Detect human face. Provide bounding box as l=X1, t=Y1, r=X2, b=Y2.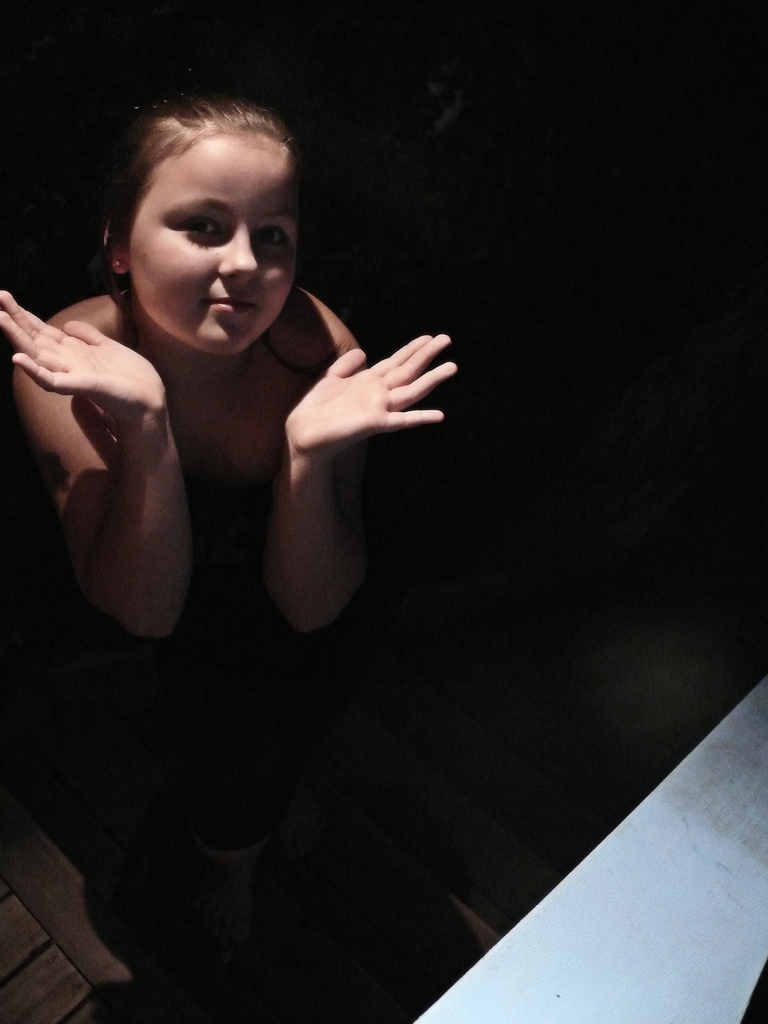
l=128, t=134, r=305, b=357.
